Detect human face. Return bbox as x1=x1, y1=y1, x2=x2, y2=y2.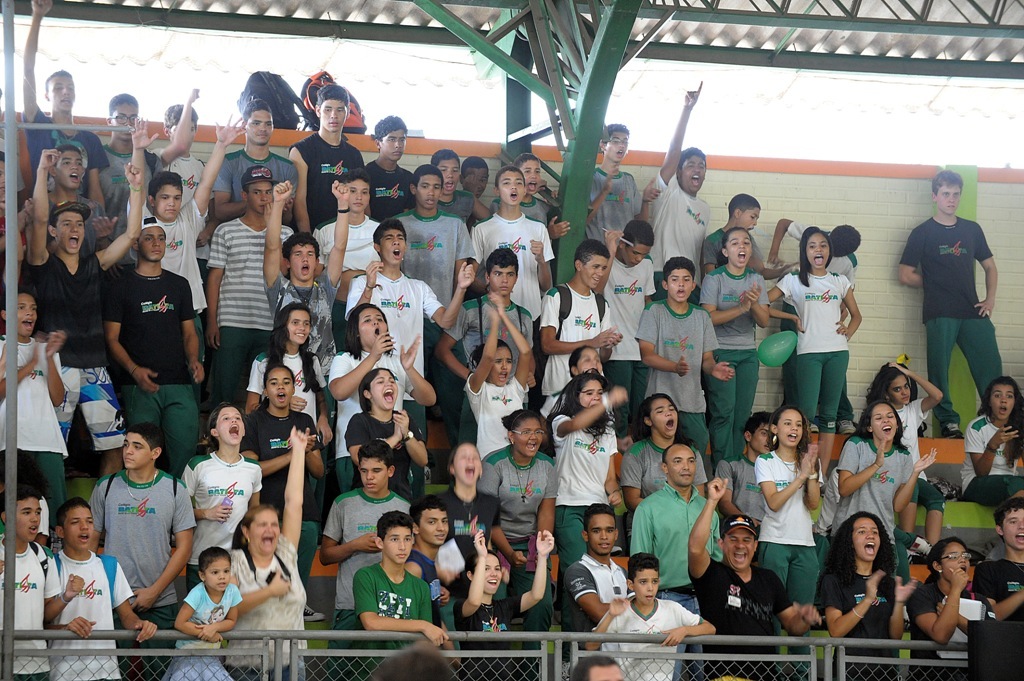
x1=48, y1=75, x2=78, y2=116.
